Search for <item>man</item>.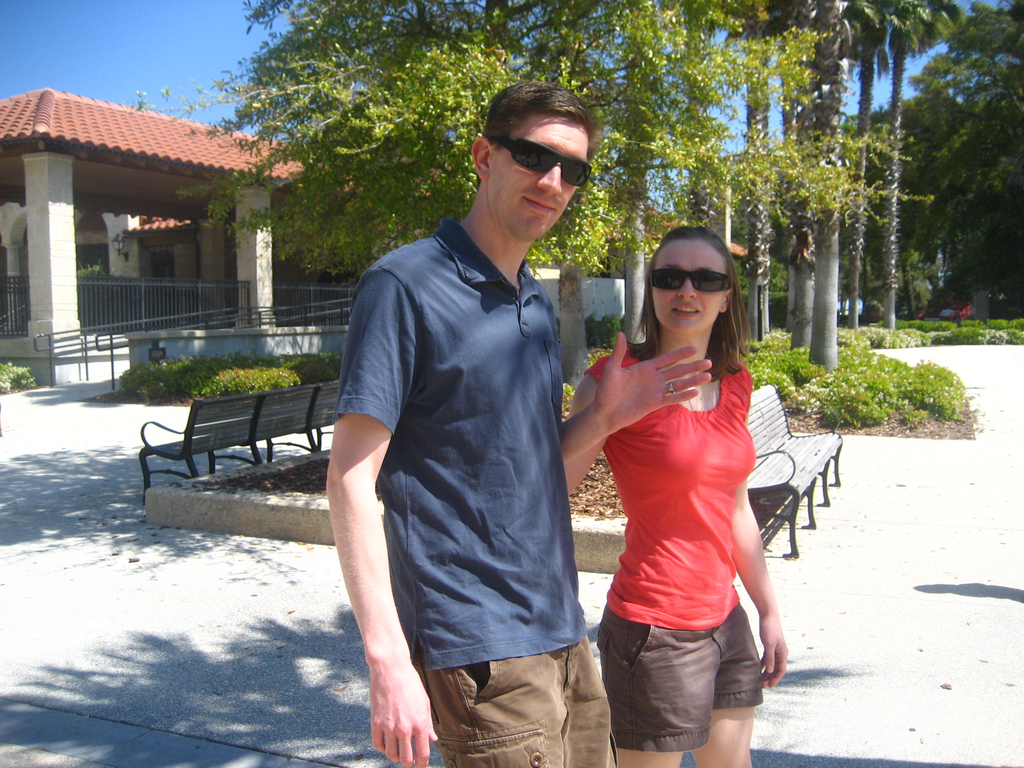
Found at pyautogui.locateOnScreen(323, 93, 609, 756).
